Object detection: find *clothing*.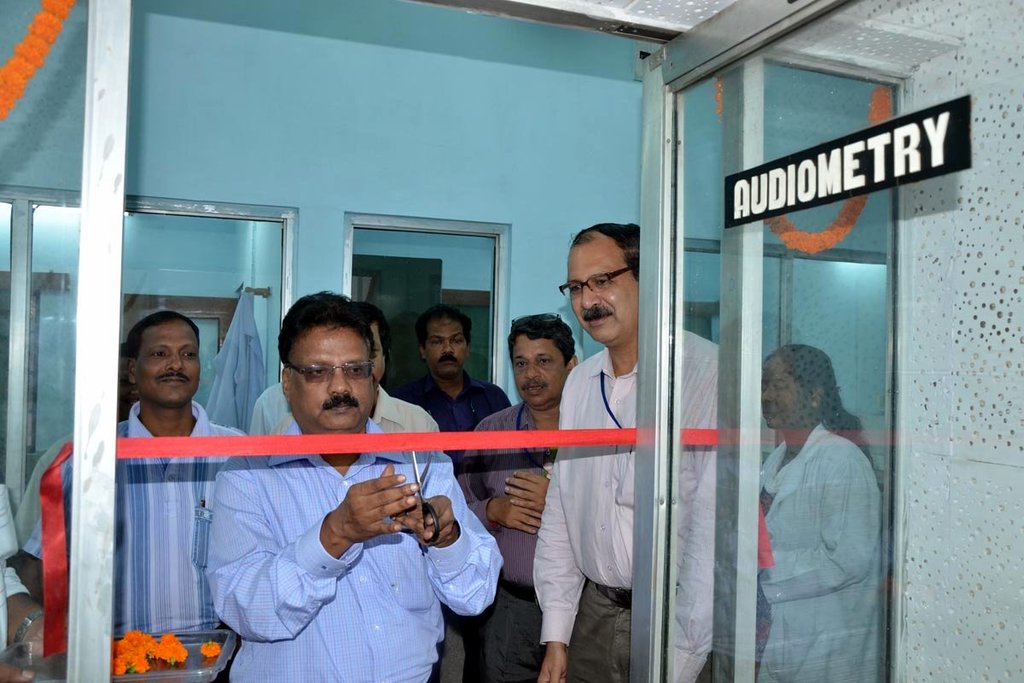
<box>749,367,896,653</box>.
